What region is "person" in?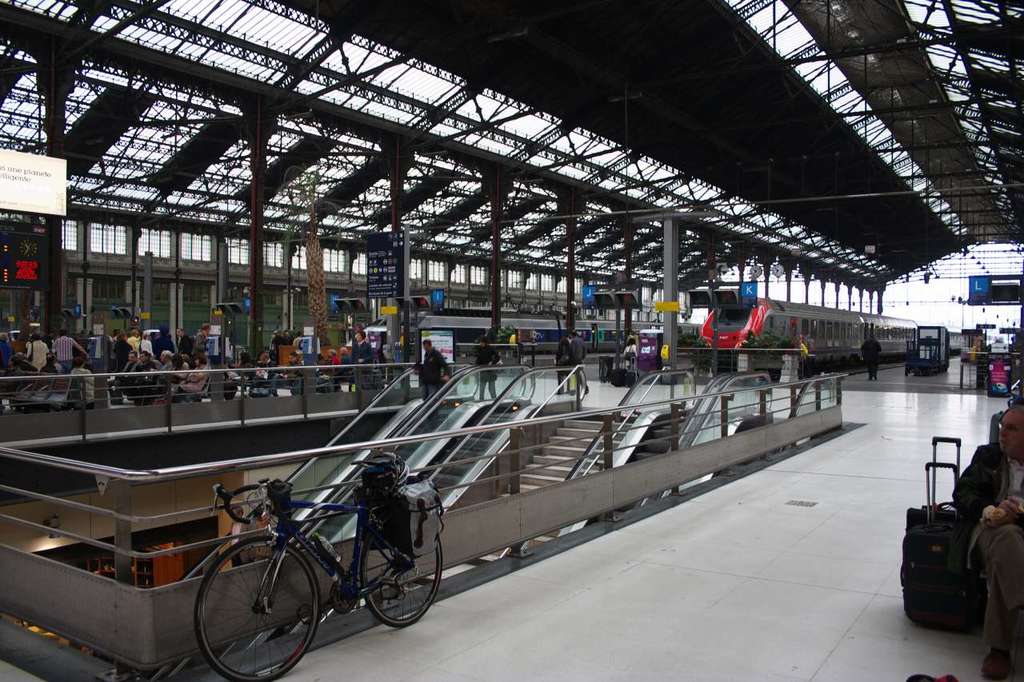
box=[857, 334, 882, 381].
